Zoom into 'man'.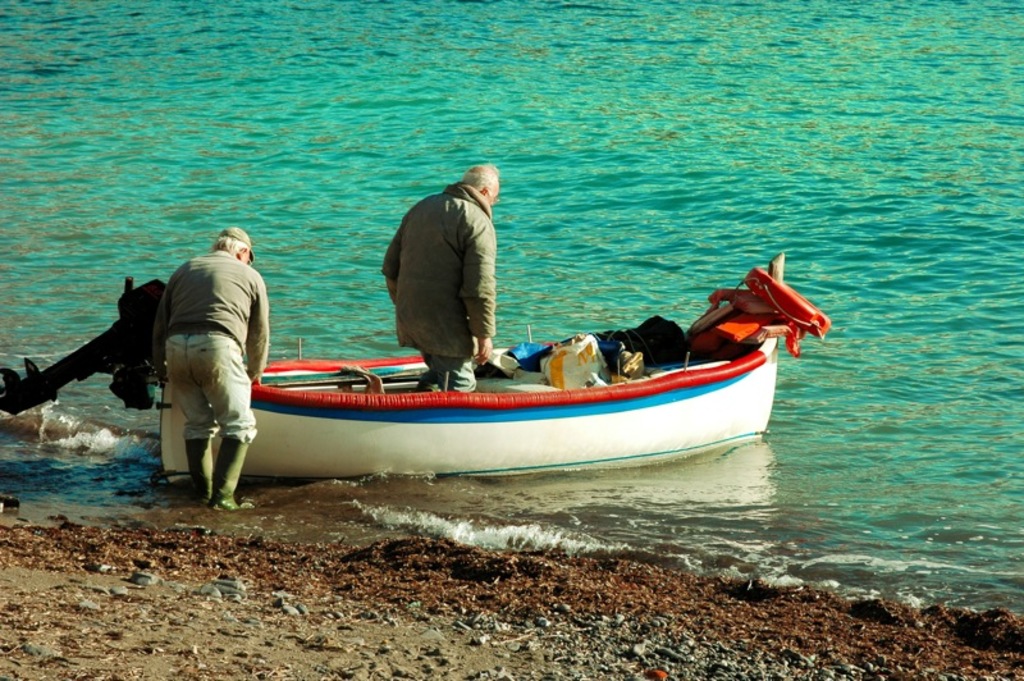
Zoom target: (384,146,524,365).
